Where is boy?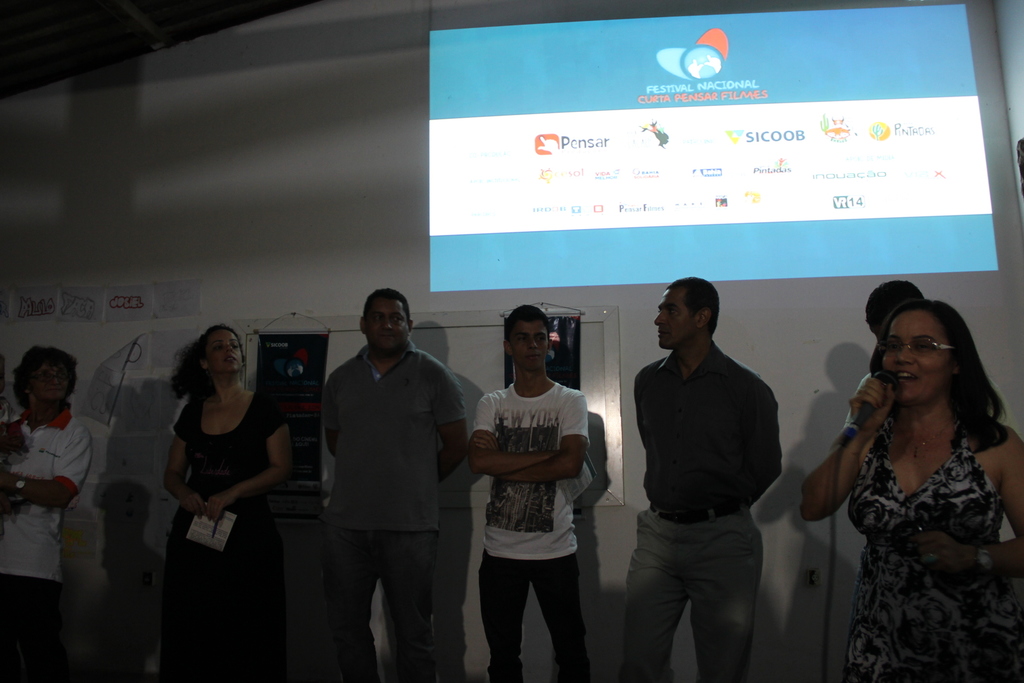
{"x1": 460, "y1": 300, "x2": 594, "y2": 682}.
